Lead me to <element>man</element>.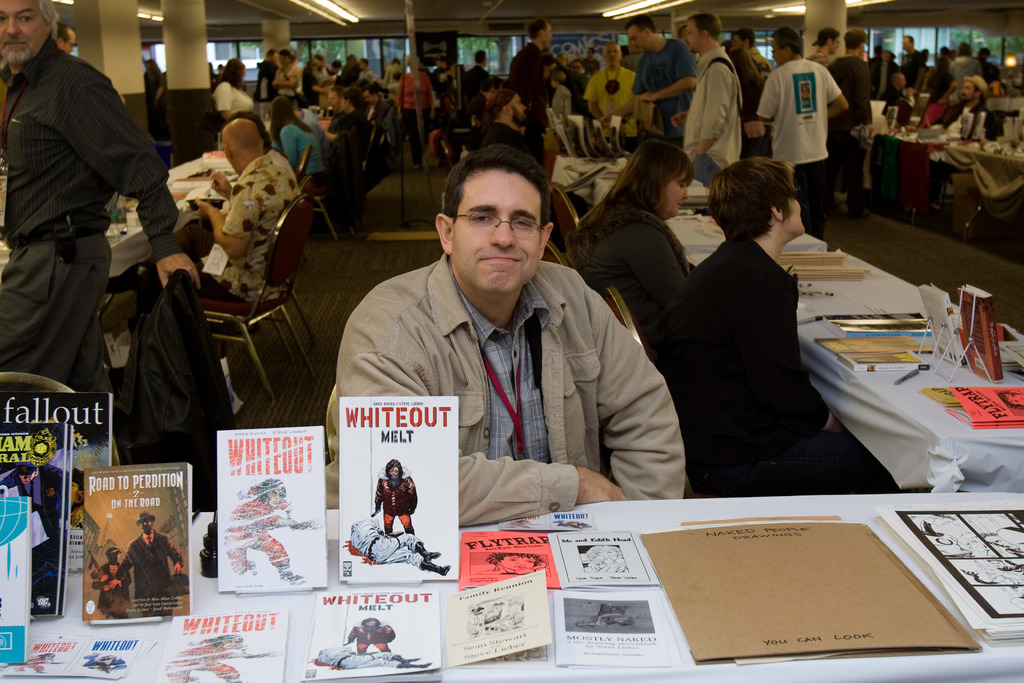
Lead to crop(731, 31, 769, 115).
